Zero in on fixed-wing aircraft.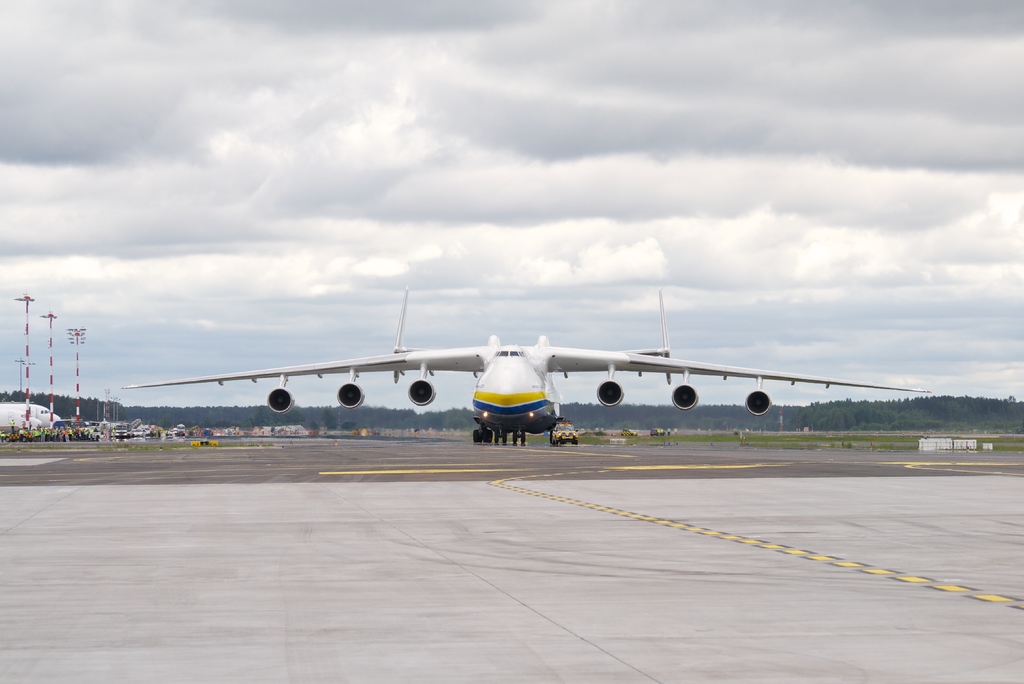
Zeroed in: box=[116, 276, 932, 450].
